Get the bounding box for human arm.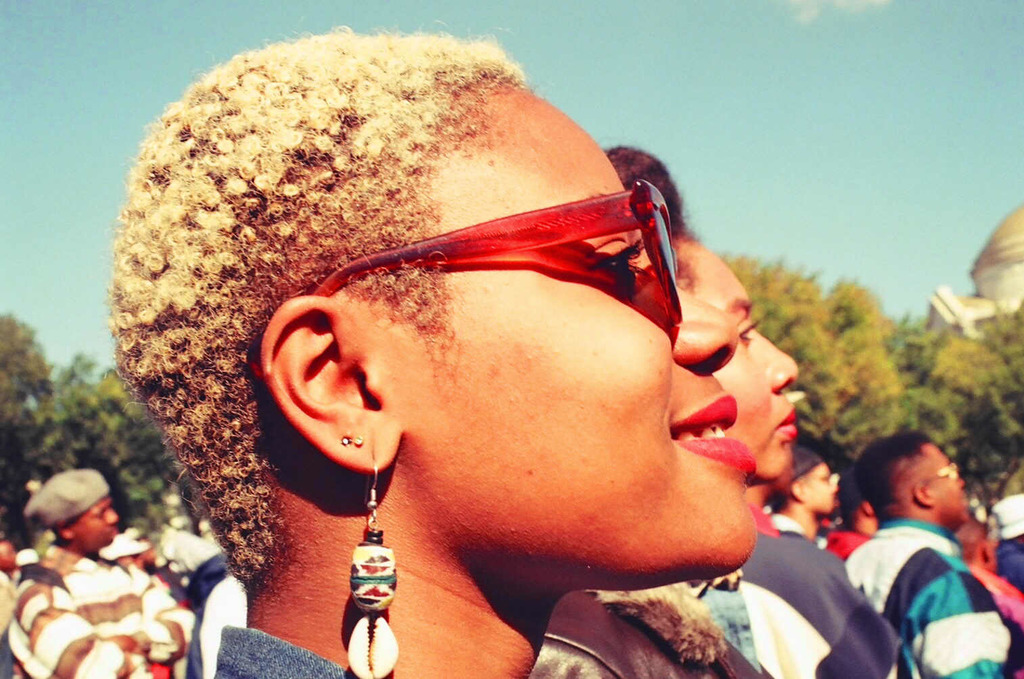
locate(100, 571, 197, 660).
